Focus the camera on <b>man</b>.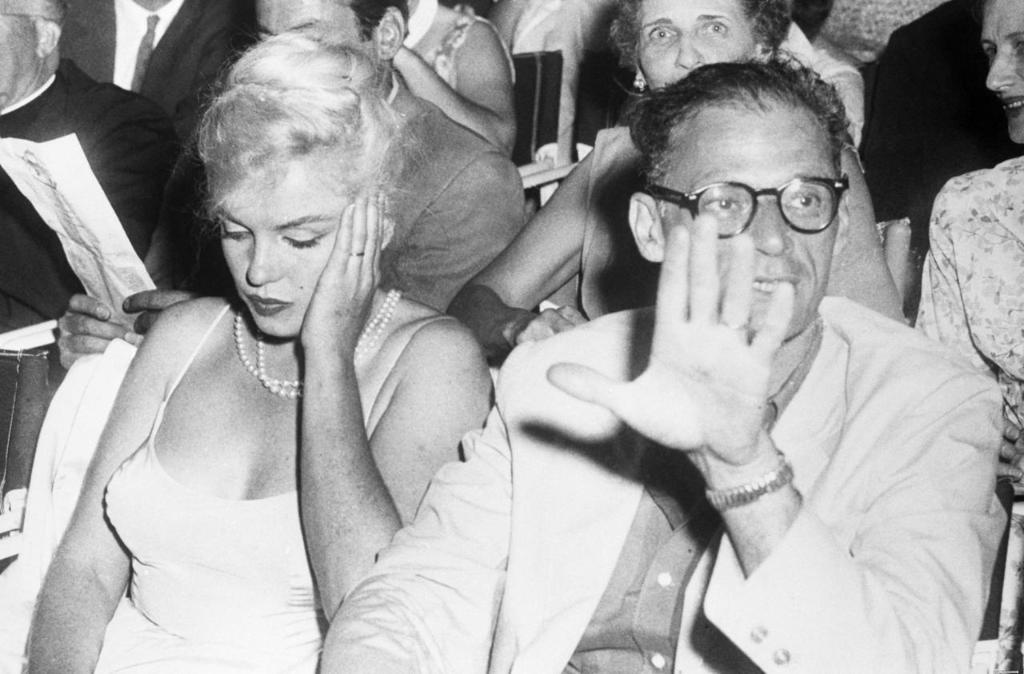
Focus region: Rect(320, 46, 1006, 673).
